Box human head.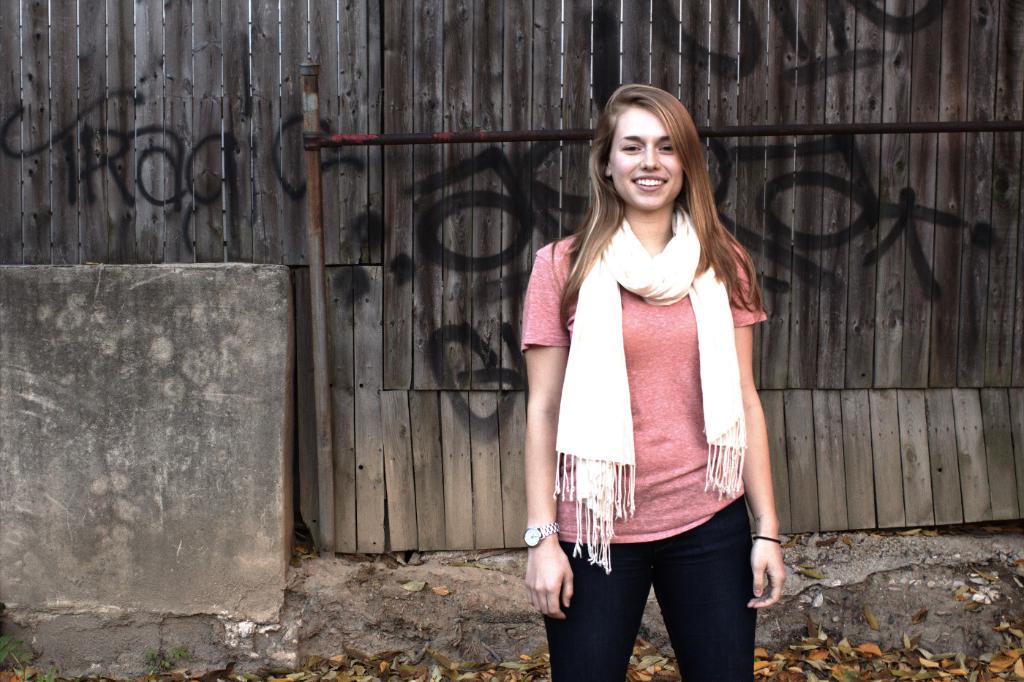
pyautogui.locateOnScreen(581, 78, 716, 223).
